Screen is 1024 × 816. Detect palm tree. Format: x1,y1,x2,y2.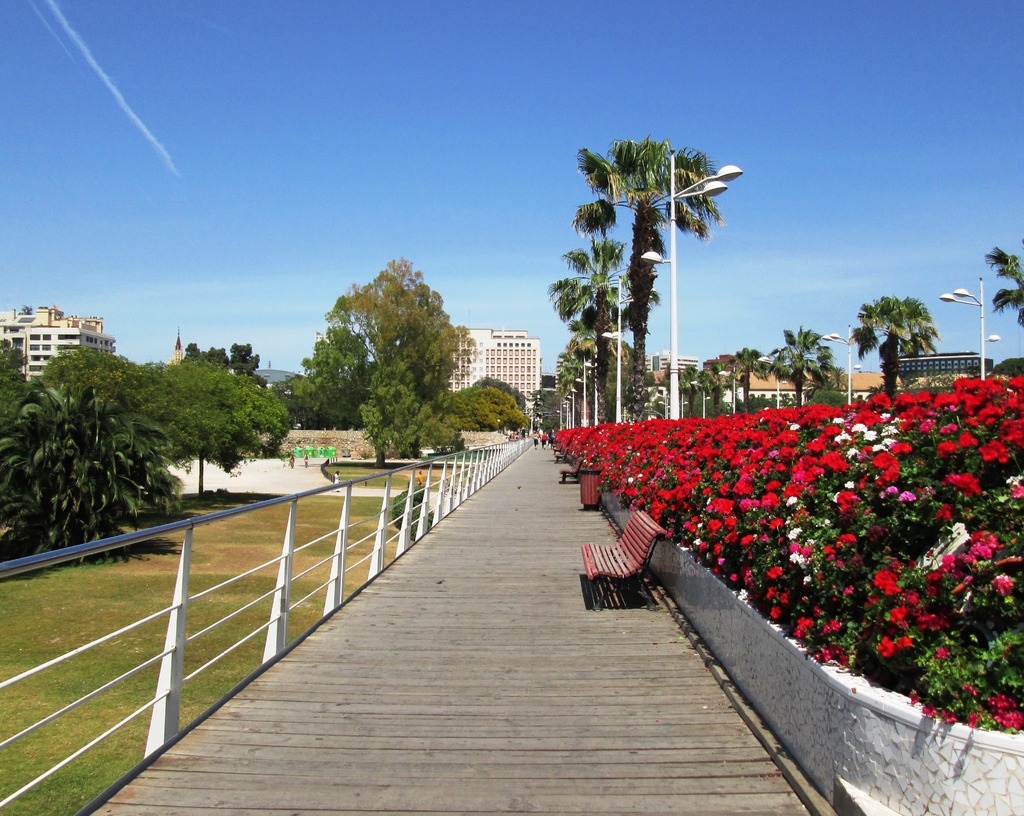
721,352,747,413.
